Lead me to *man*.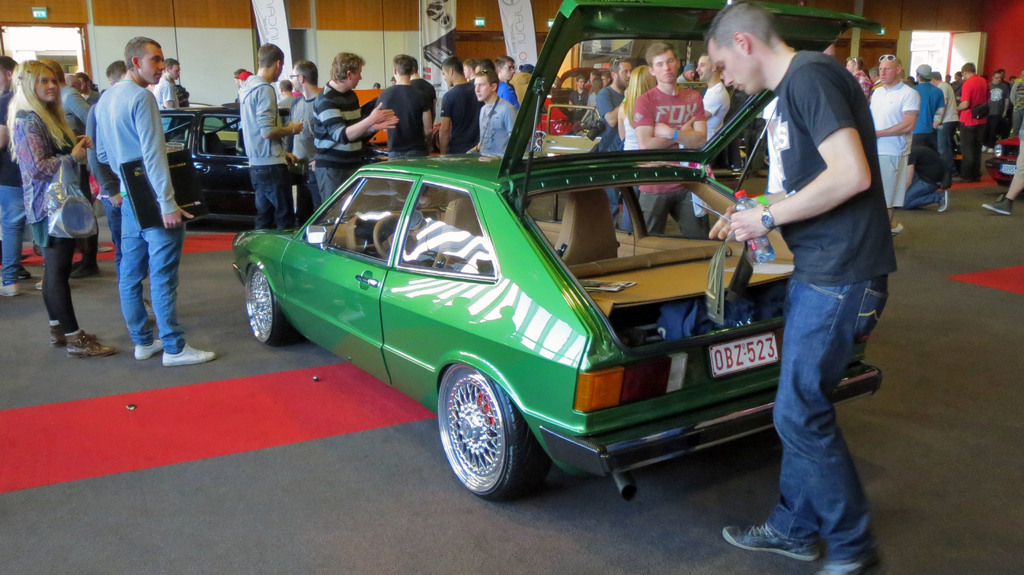
Lead to {"left": 951, "top": 70, "right": 965, "bottom": 97}.
